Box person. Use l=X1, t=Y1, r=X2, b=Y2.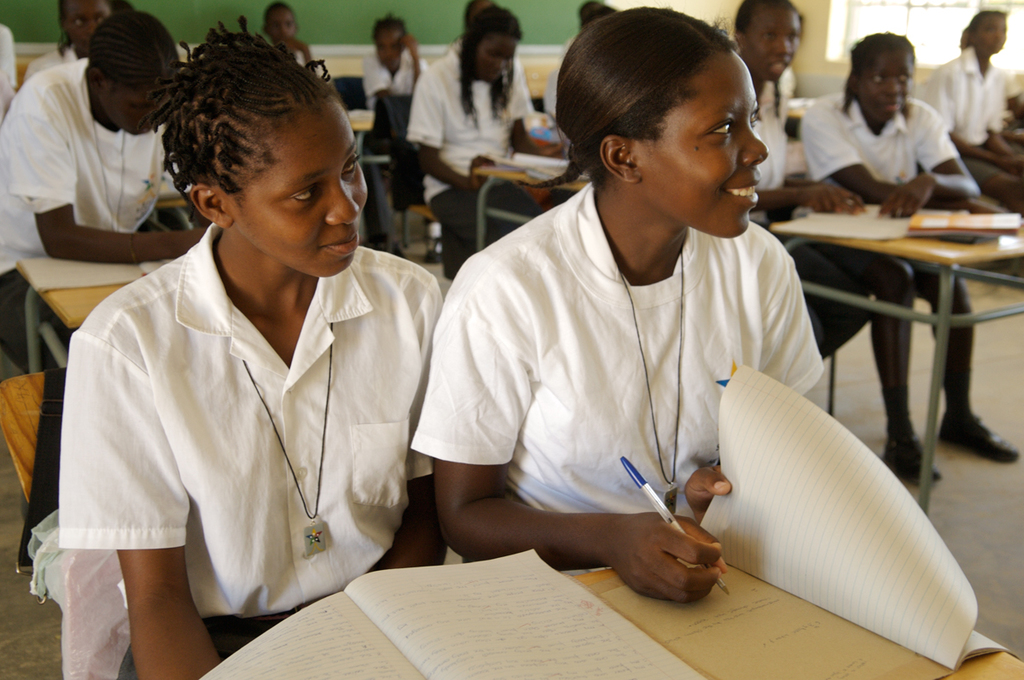
l=0, t=22, r=25, b=120.
